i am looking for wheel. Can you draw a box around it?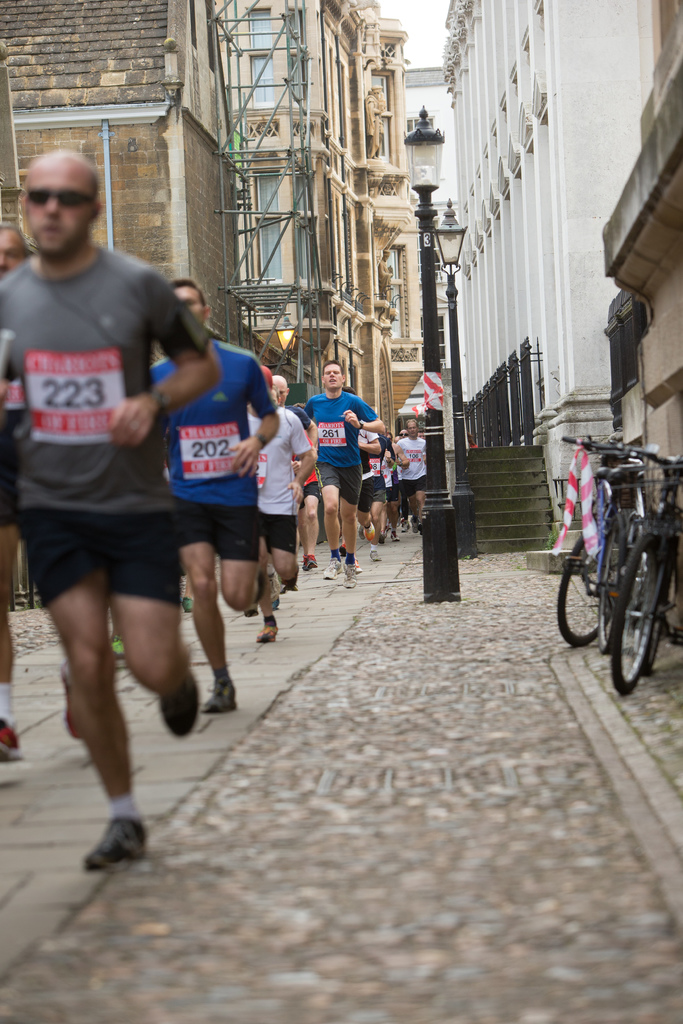
Sure, the bounding box is BBox(611, 518, 668, 702).
